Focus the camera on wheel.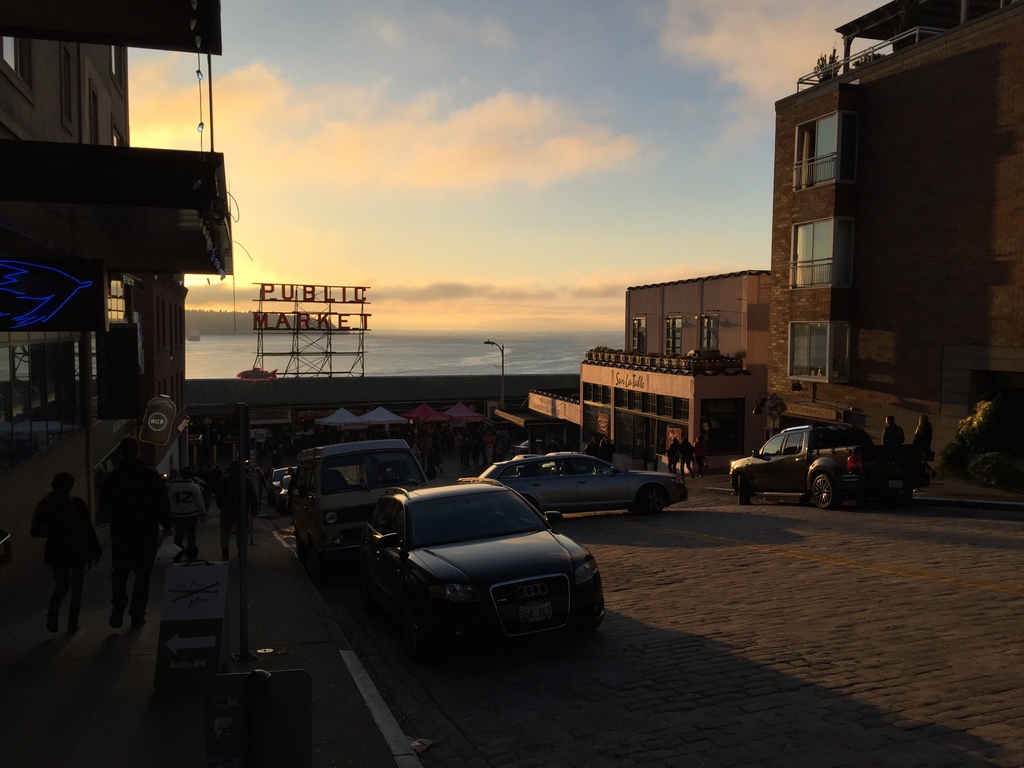
Focus region: bbox(637, 492, 664, 518).
